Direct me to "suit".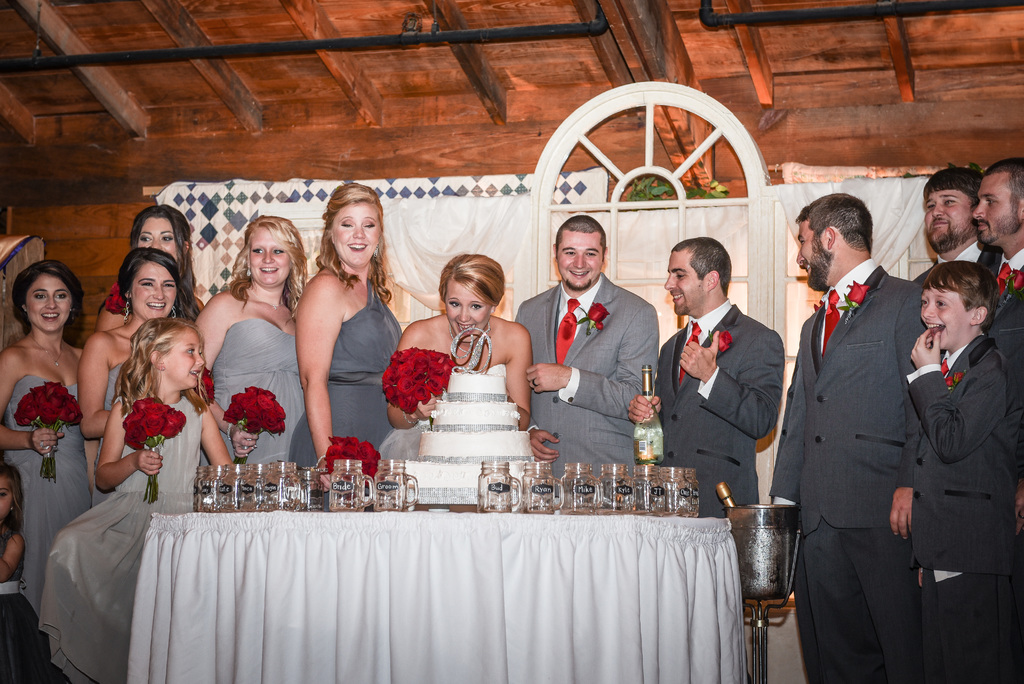
Direction: (908, 331, 1023, 683).
